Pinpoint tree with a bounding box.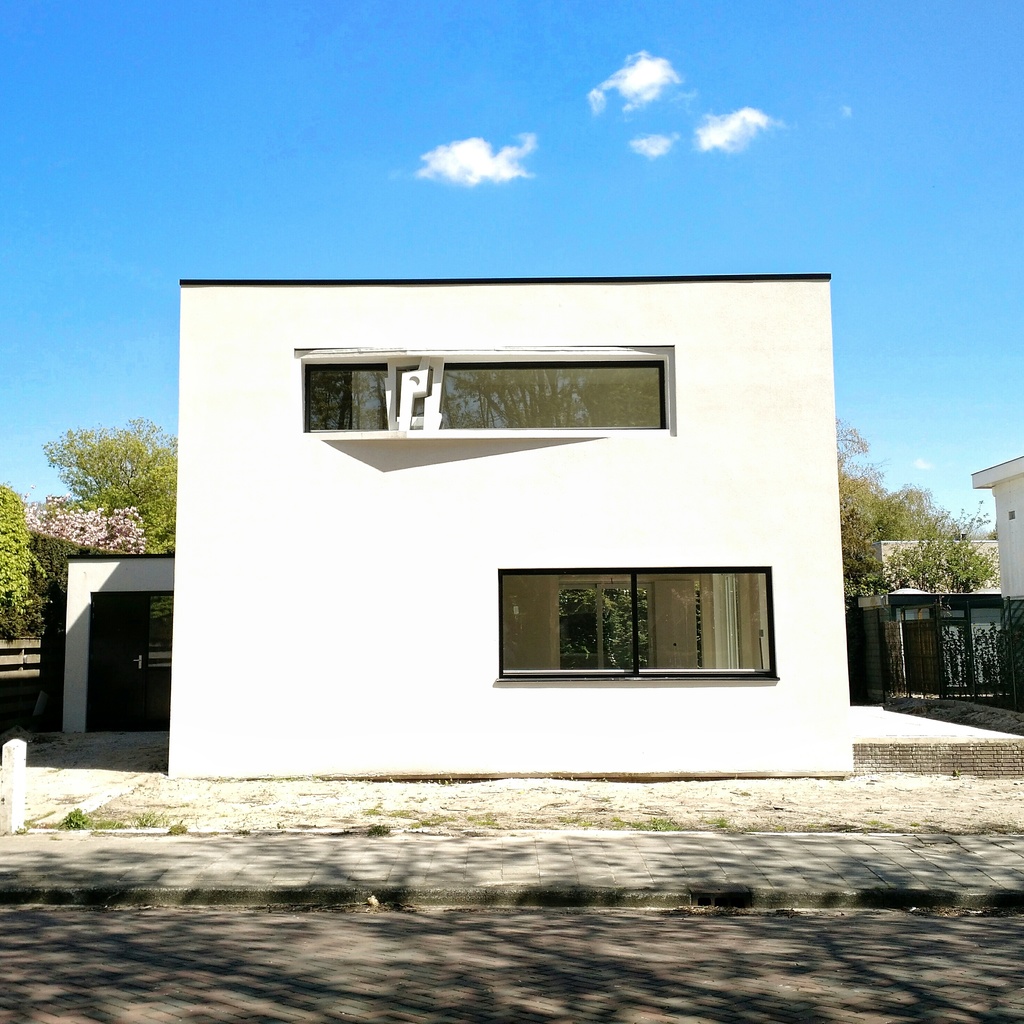
0,482,45,646.
